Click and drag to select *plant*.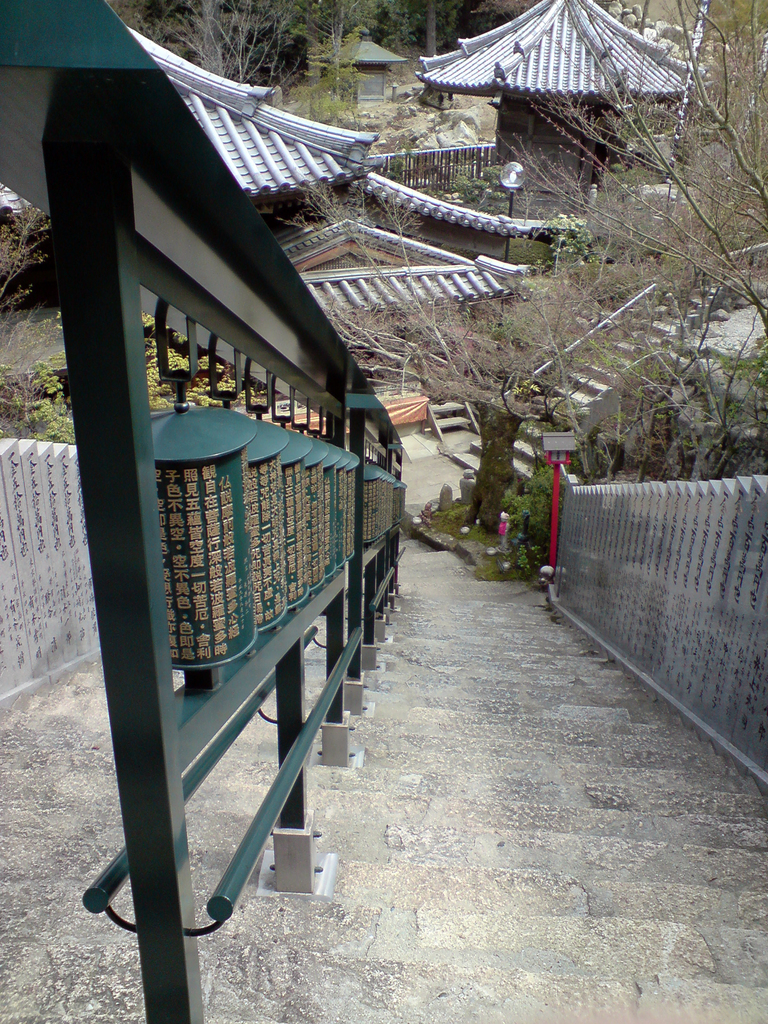
Selection: box(534, 204, 598, 285).
